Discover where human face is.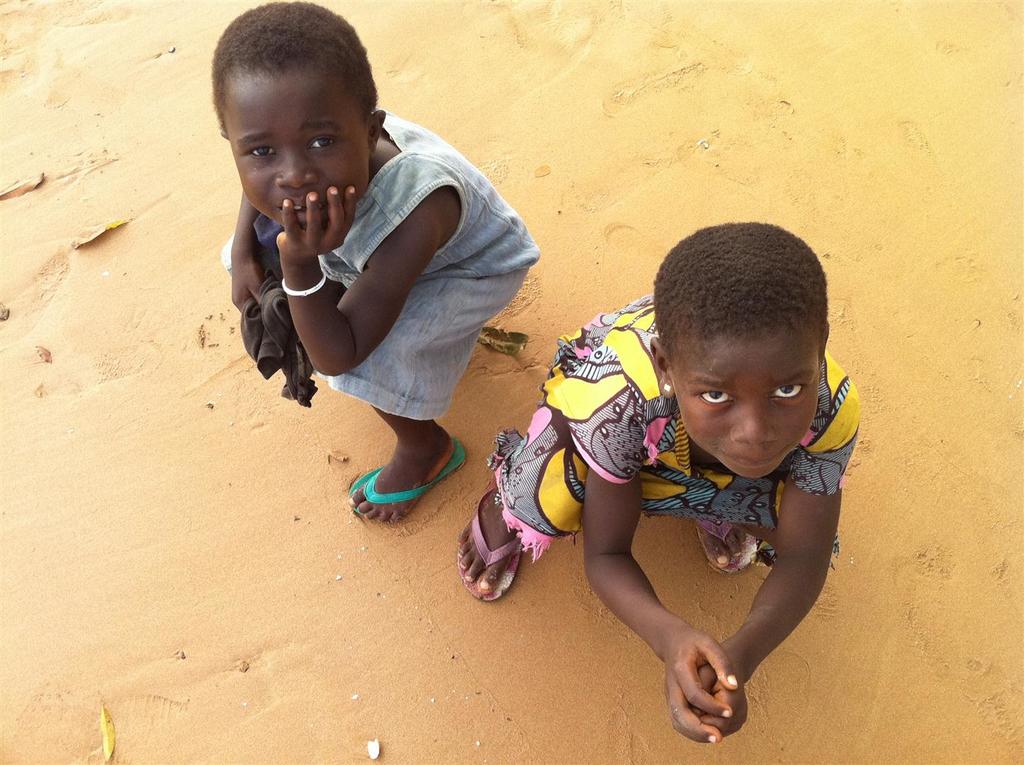
Discovered at <box>228,76,370,230</box>.
